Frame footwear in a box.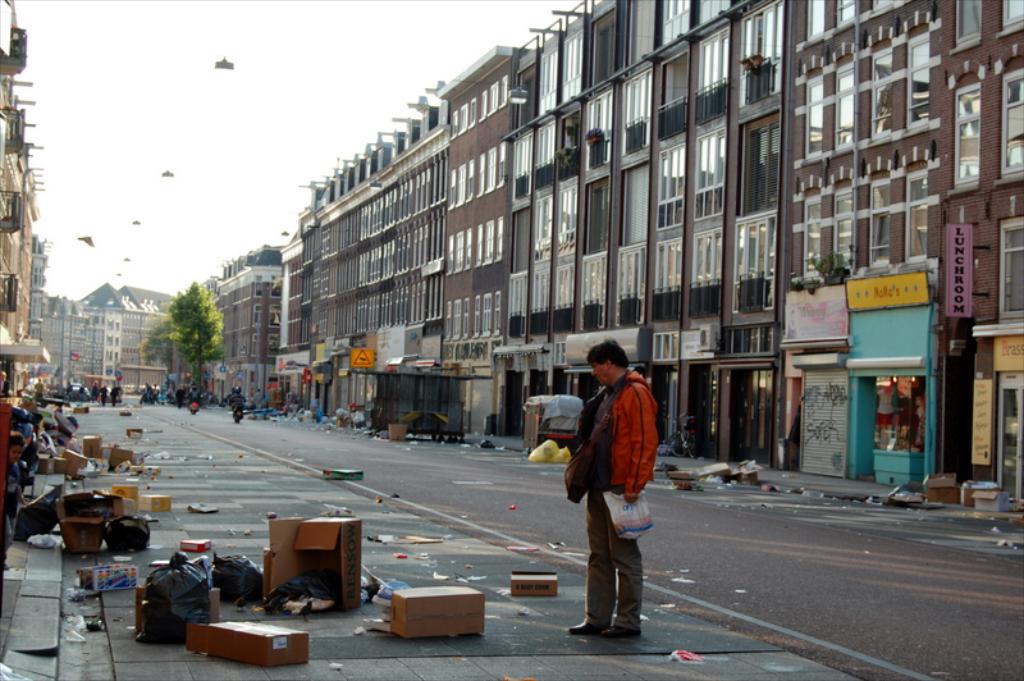
[568,622,609,637].
